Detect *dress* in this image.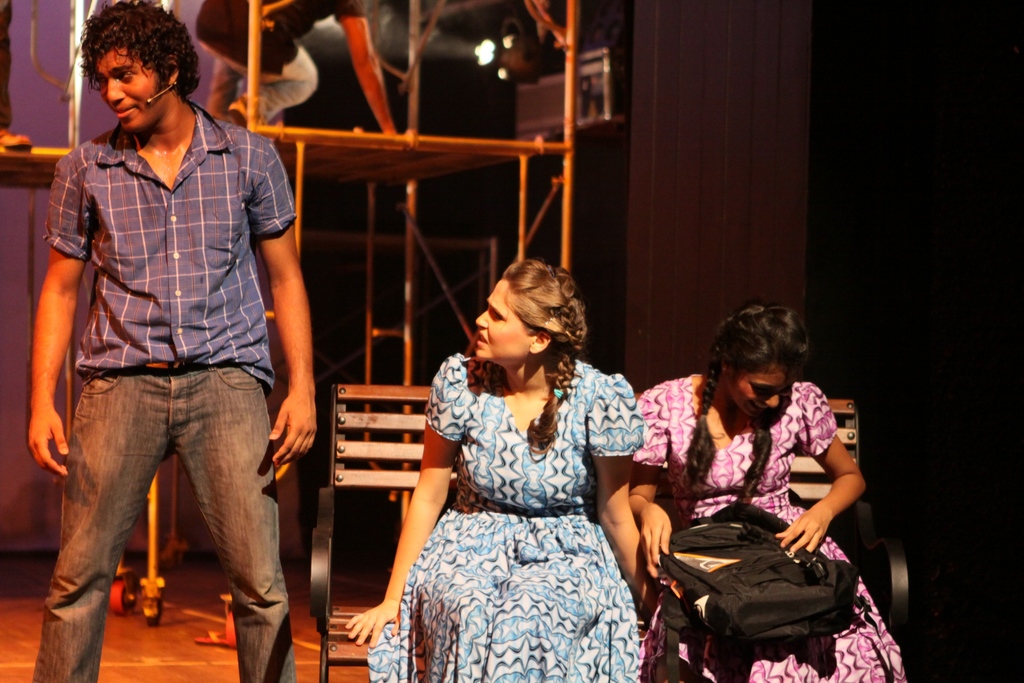
Detection: 631,378,912,682.
